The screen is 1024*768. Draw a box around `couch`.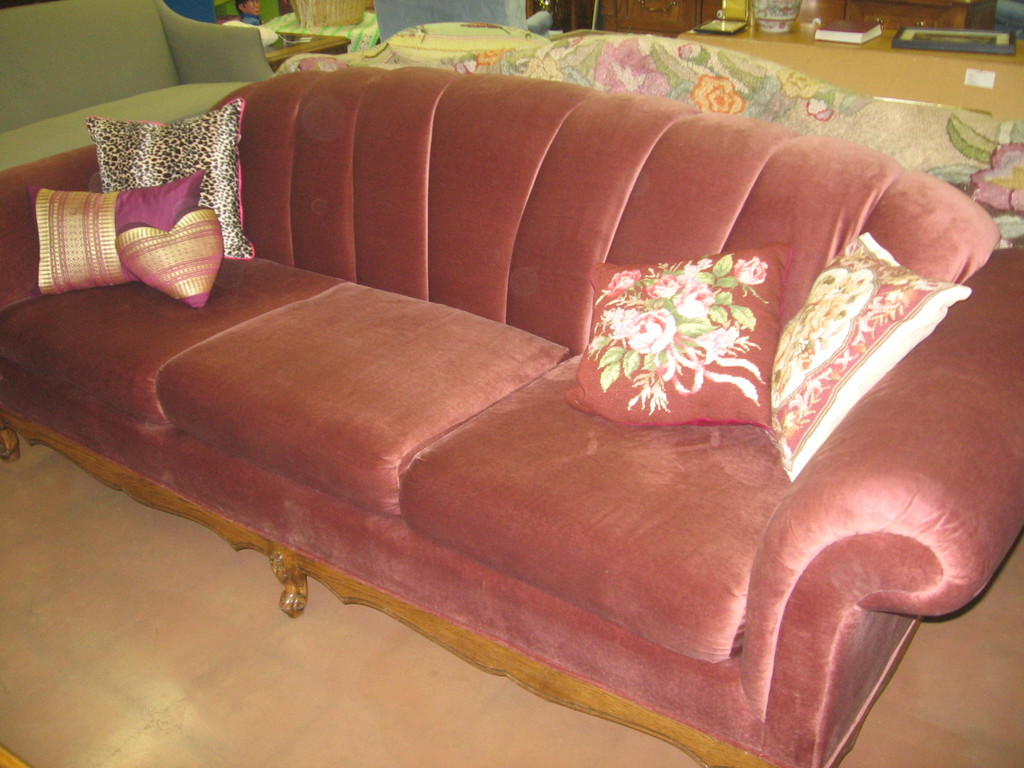
x1=0 y1=64 x2=1023 y2=767.
